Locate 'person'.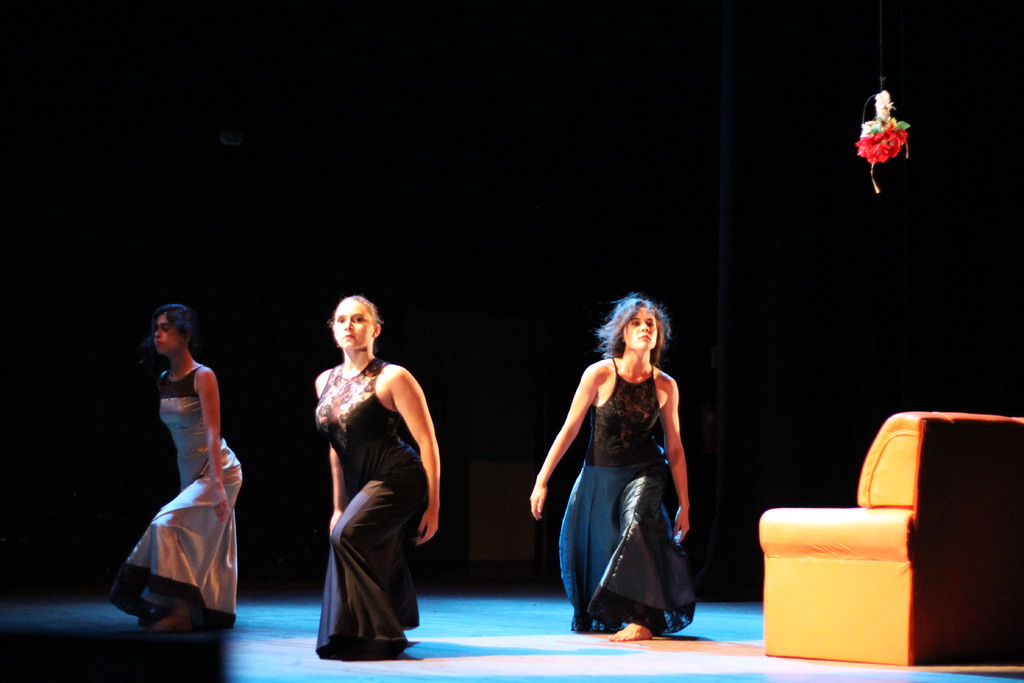
Bounding box: region(110, 300, 243, 632).
